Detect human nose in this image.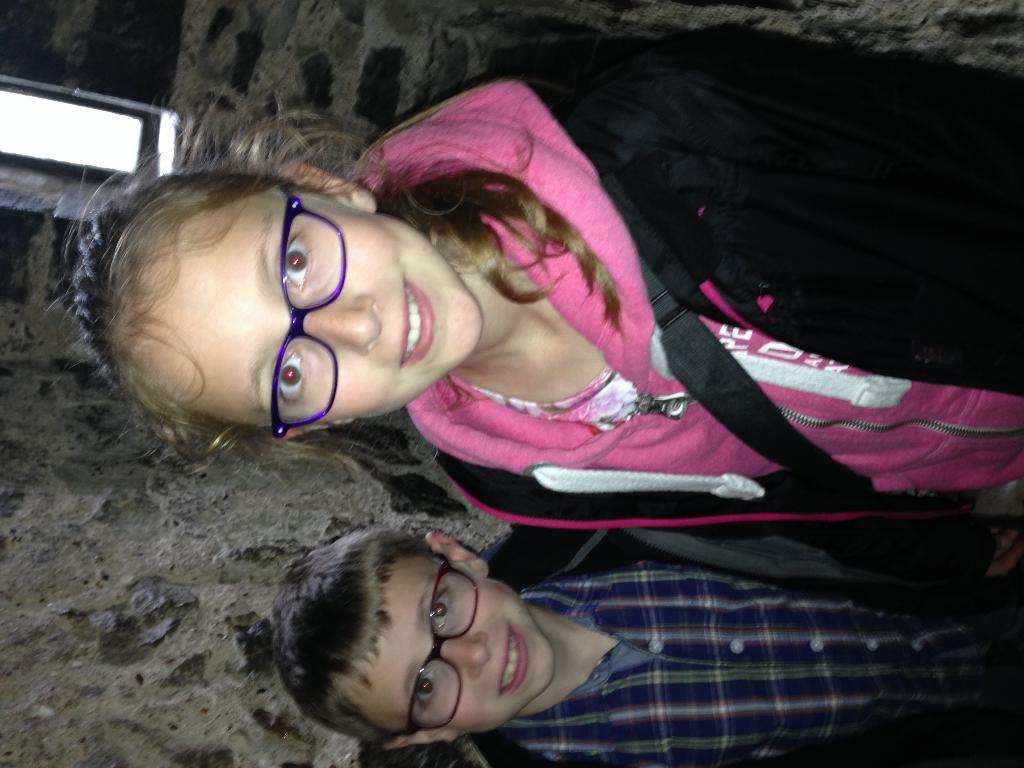
Detection: bbox=[440, 632, 492, 678].
